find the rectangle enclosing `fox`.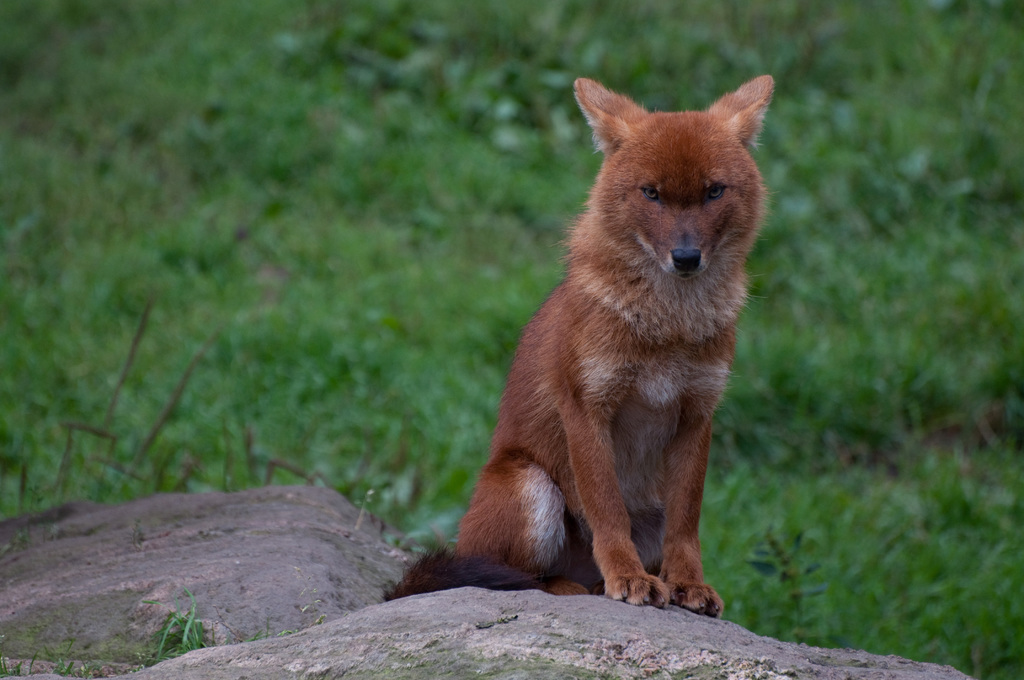
(left=384, top=77, right=772, bottom=597).
